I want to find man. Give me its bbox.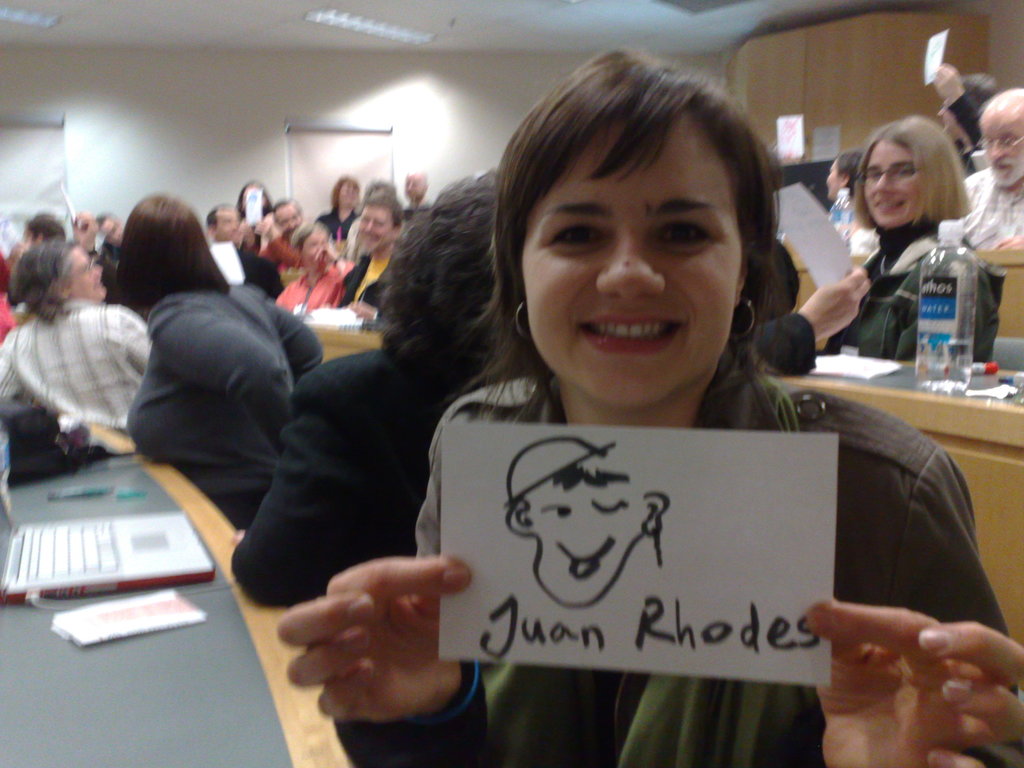
(259,200,306,266).
